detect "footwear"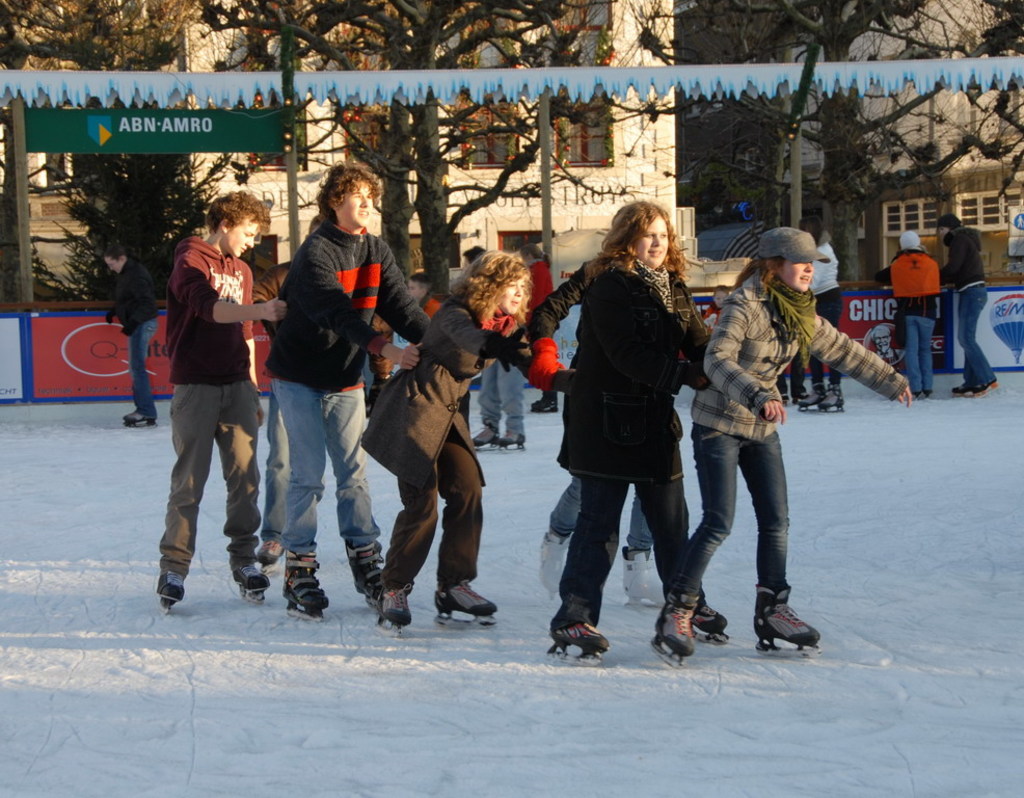
(x1=616, y1=544, x2=667, y2=606)
